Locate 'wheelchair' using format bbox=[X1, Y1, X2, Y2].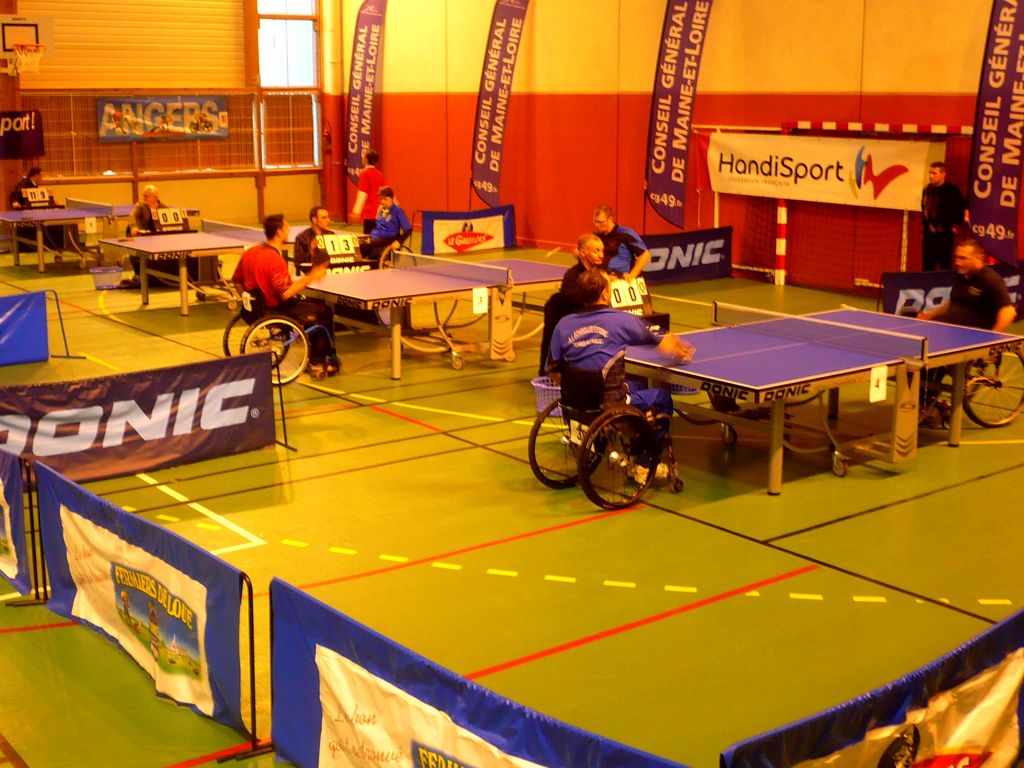
bbox=[221, 287, 317, 400].
